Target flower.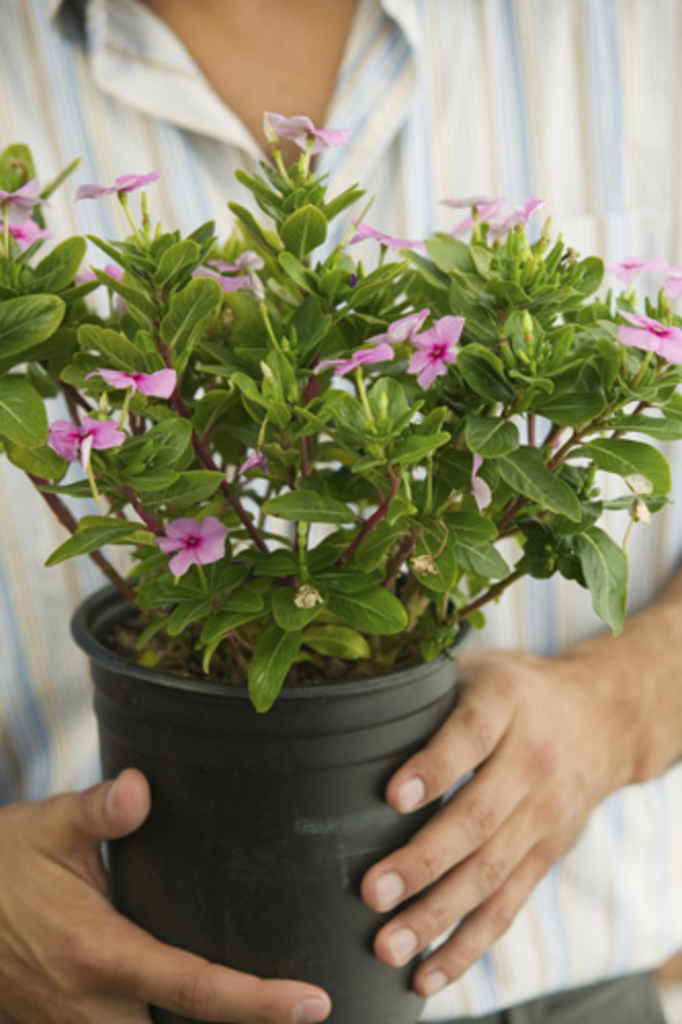
Target region: <bbox>197, 254, 268, 293</bbox>.
